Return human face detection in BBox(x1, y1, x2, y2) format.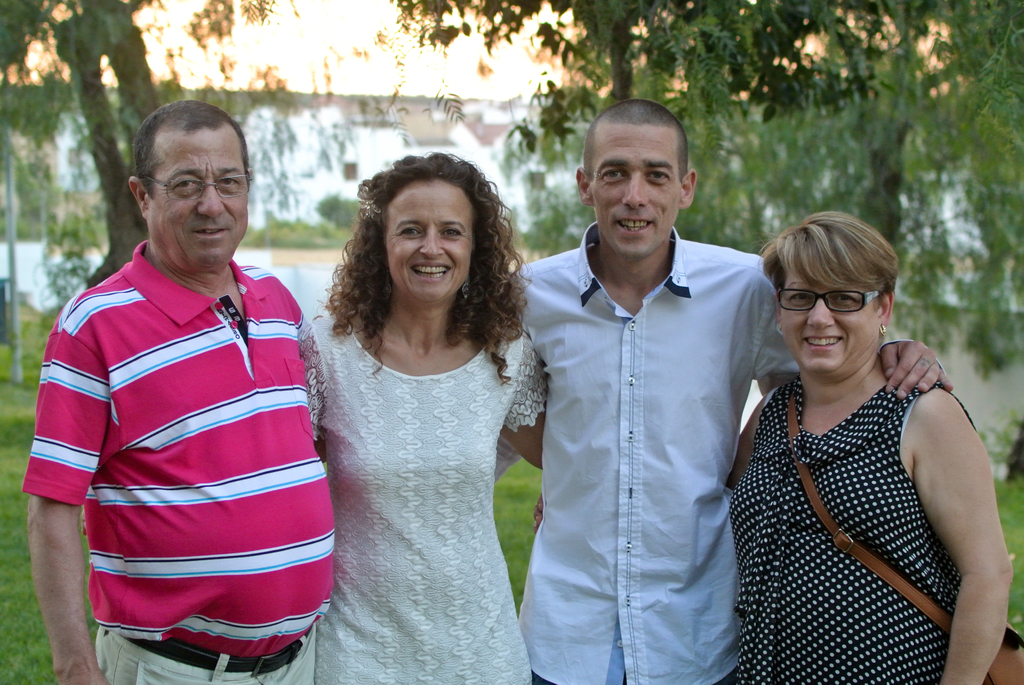
BBox(779, 272, 875, 373).
